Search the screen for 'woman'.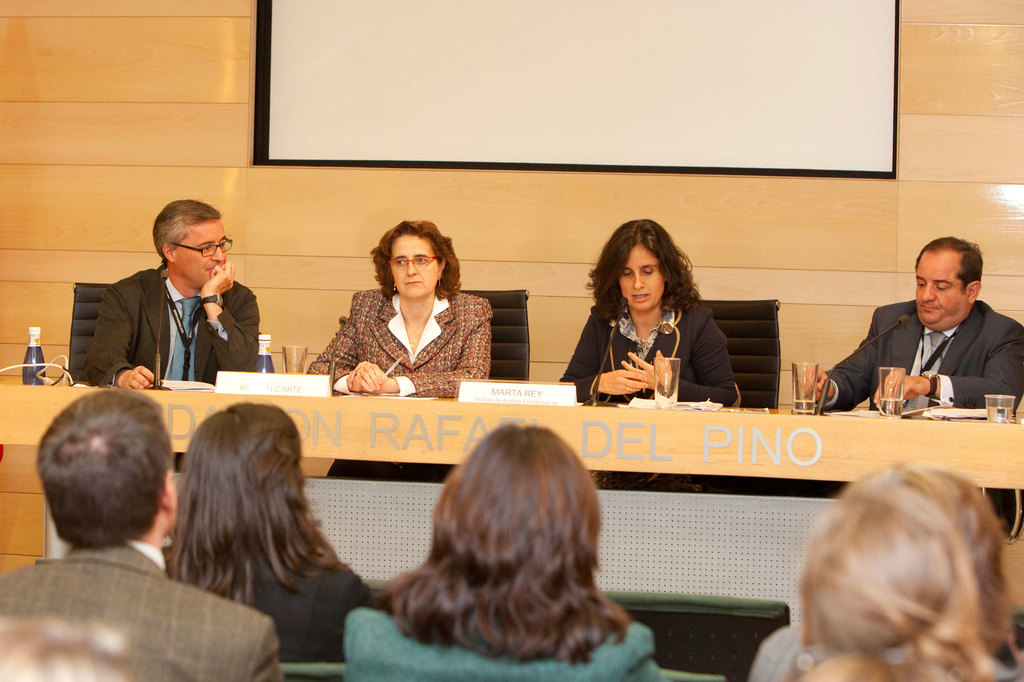
Found at bbox=(301, 217, 492, 397).
